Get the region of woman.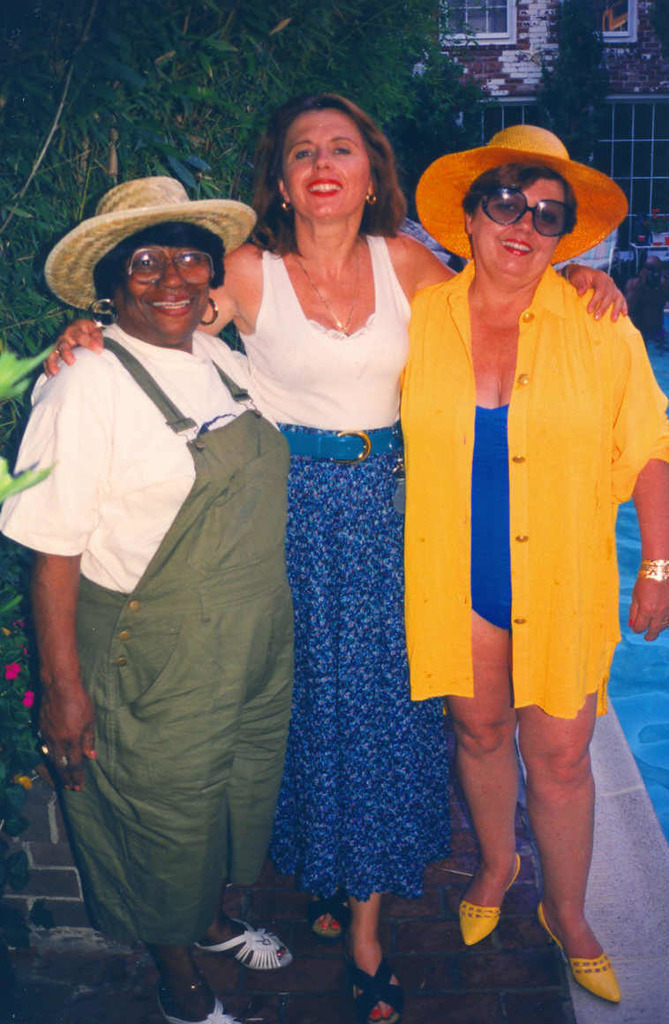
[x1=48, y1=89, x2=627, y2=1021].
